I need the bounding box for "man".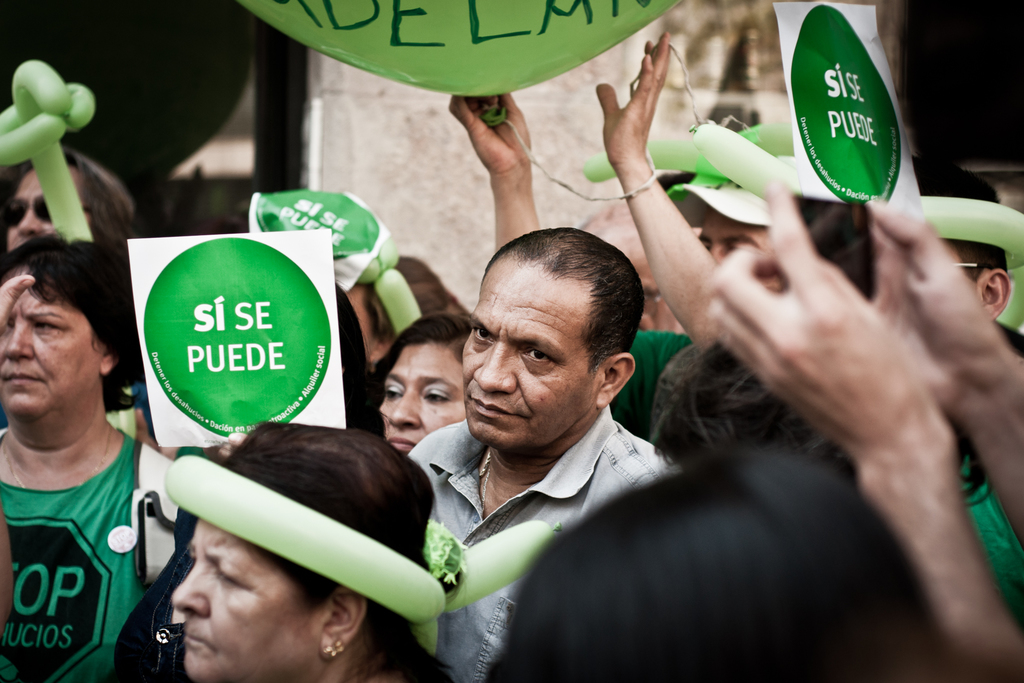
Here it is: [left=452, top=28, right=784, bottom=444].
